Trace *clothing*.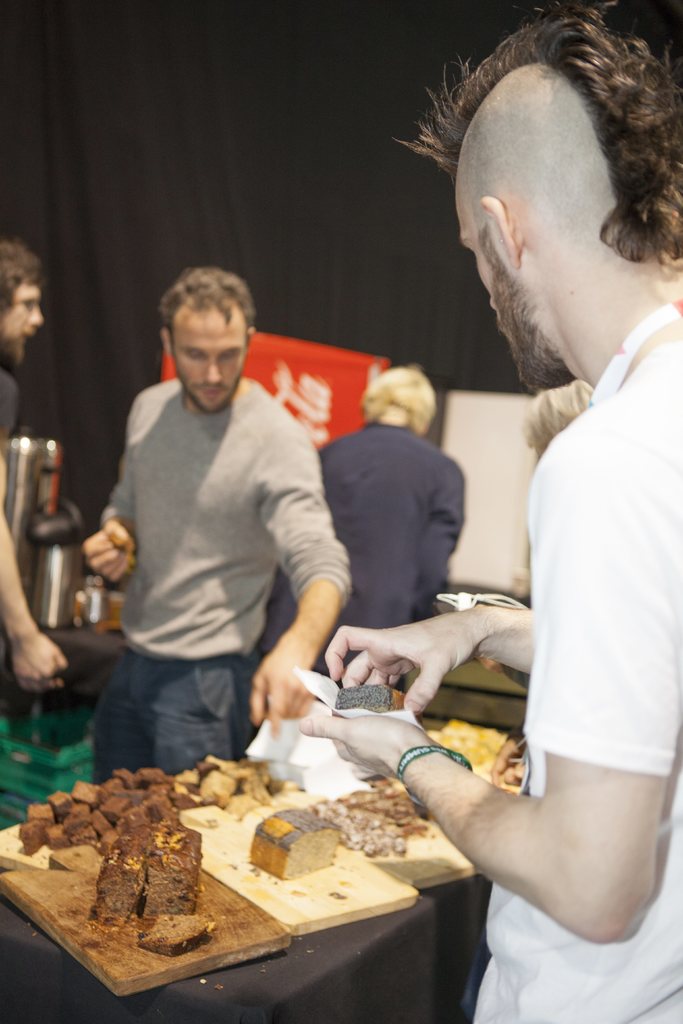
Traced to Rect(304, 404, 463, 621).
